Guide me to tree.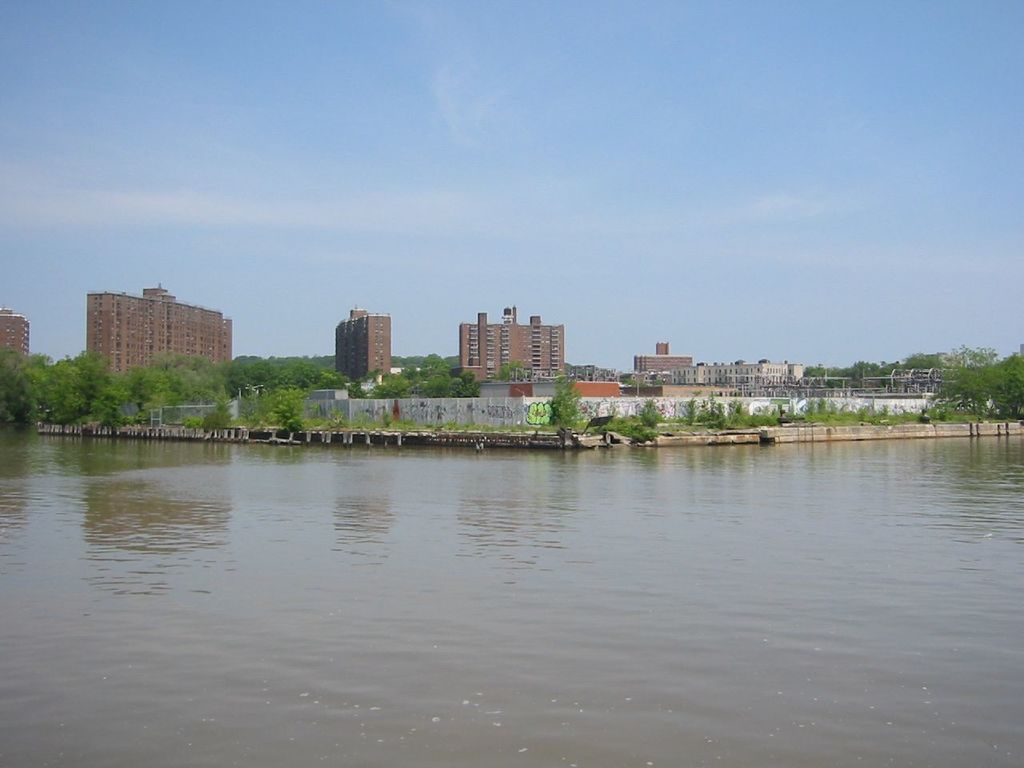
Guidance: left=913, top=326, right=1018, bottom=451.
